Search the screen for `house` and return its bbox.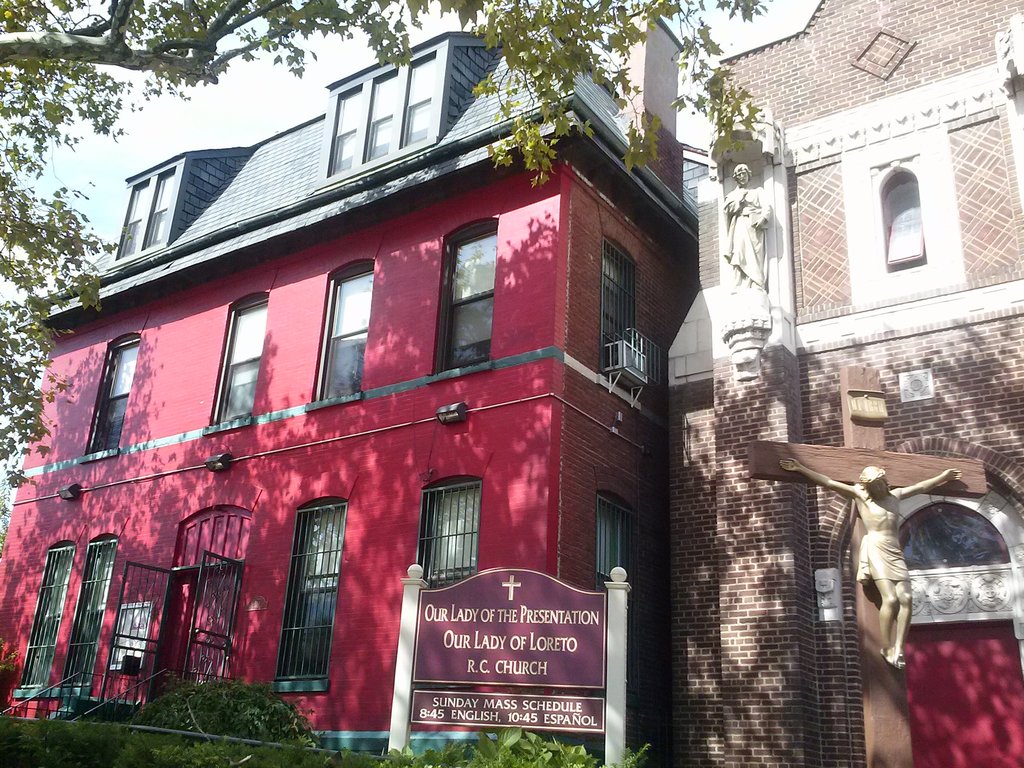
Found: bbox(662, 0, 1023, 767).
